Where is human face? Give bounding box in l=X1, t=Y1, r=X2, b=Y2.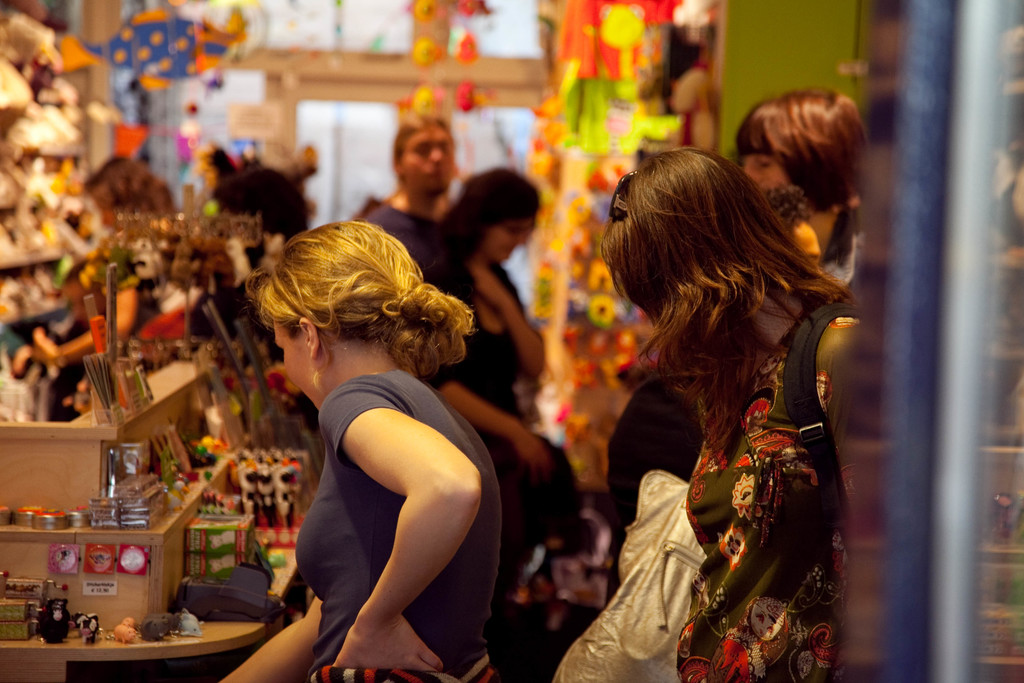
l=748, t=152, r=783, b=186.
